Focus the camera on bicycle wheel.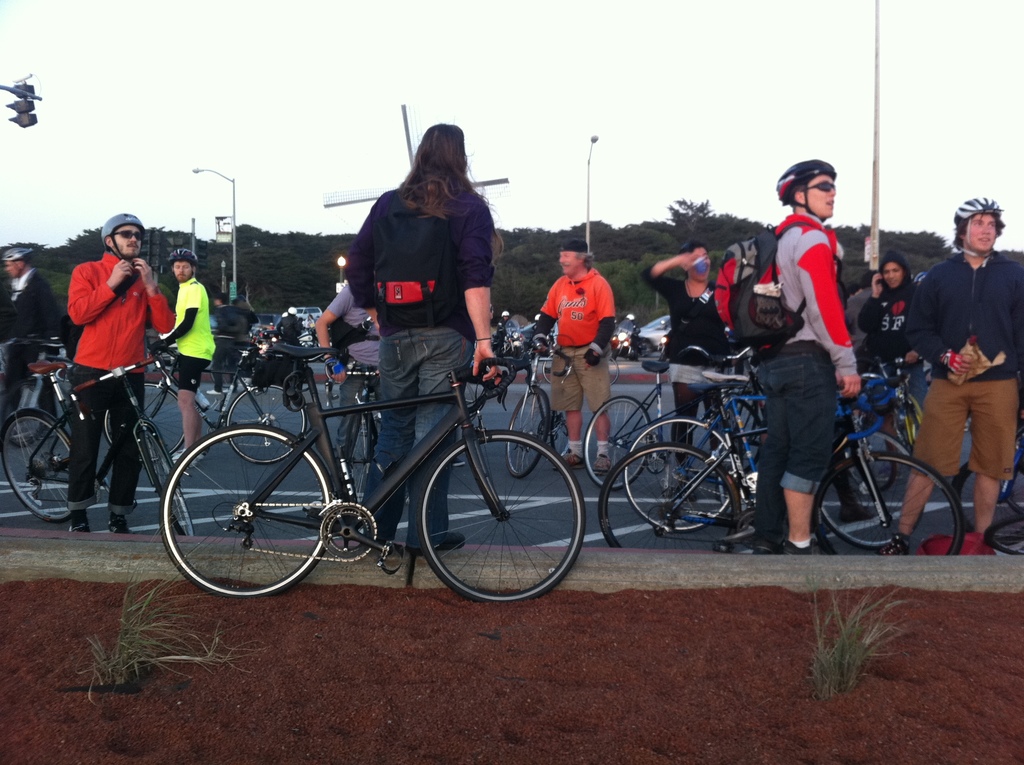
Focus region: 105:380:186:465.
